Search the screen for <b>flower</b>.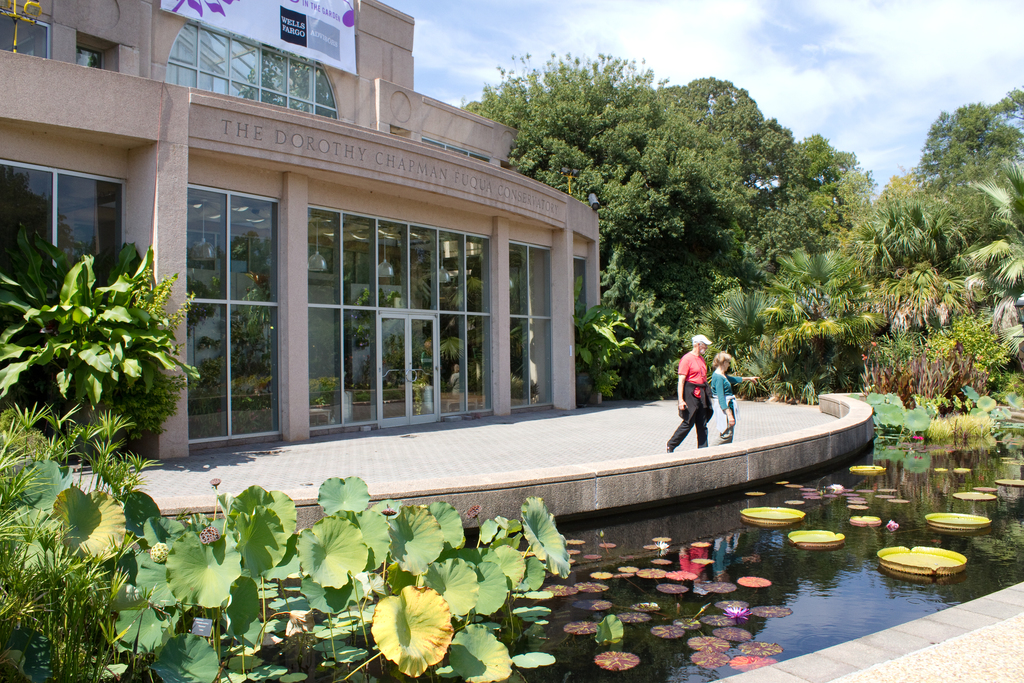
Found at pyautogui.locateOnScreen(872, 339, 879, 347).
